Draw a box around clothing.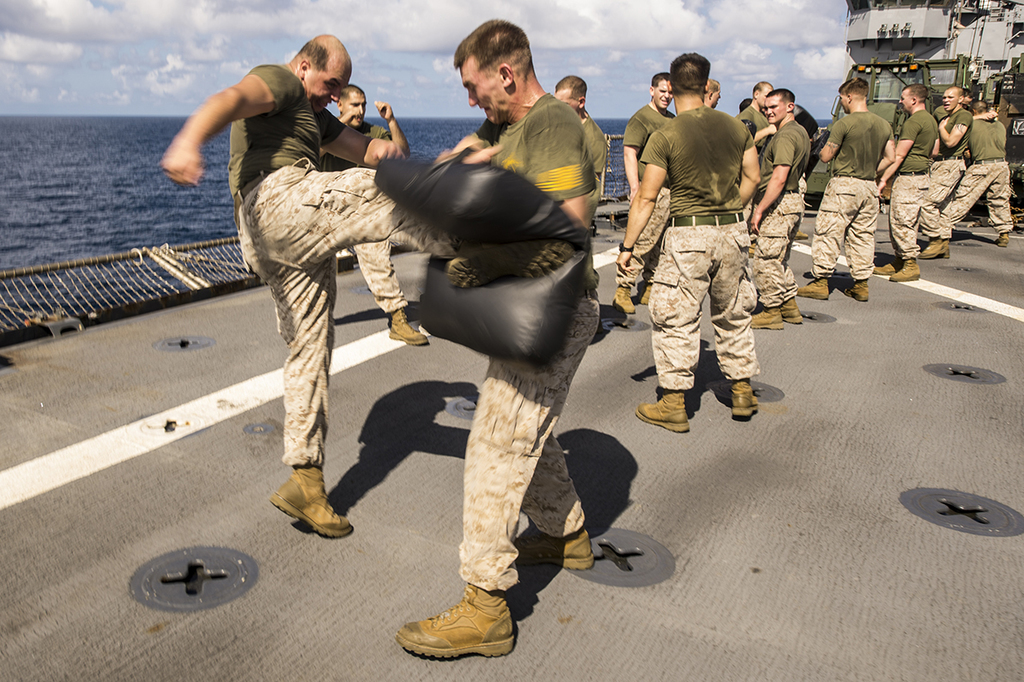
left=642, top=107, right=756, bottom=388.
